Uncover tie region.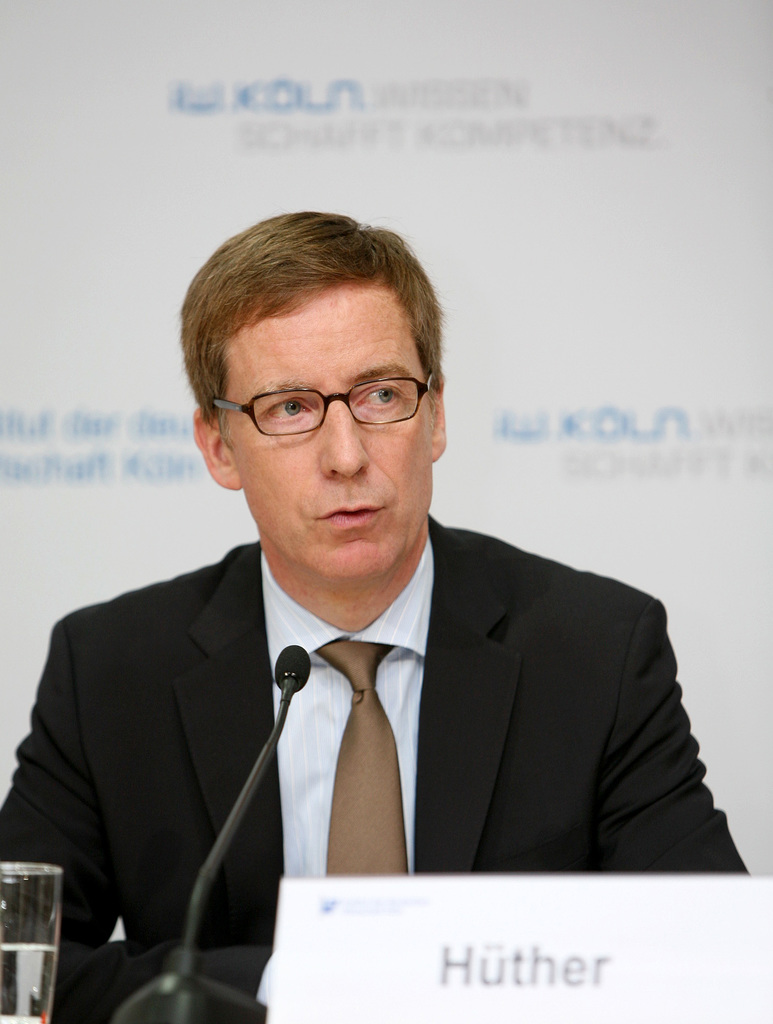
Uncovered: (x1=318, y1=636, x2=409, y2=882).
